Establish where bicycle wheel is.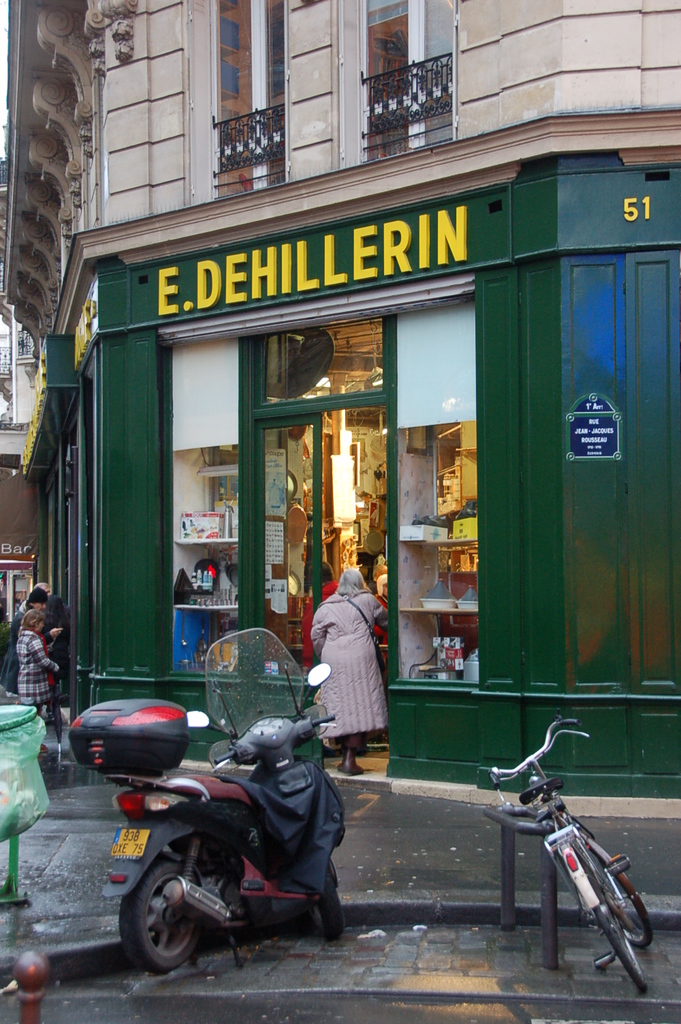
Established at locate(594, 842, 653, 951).
